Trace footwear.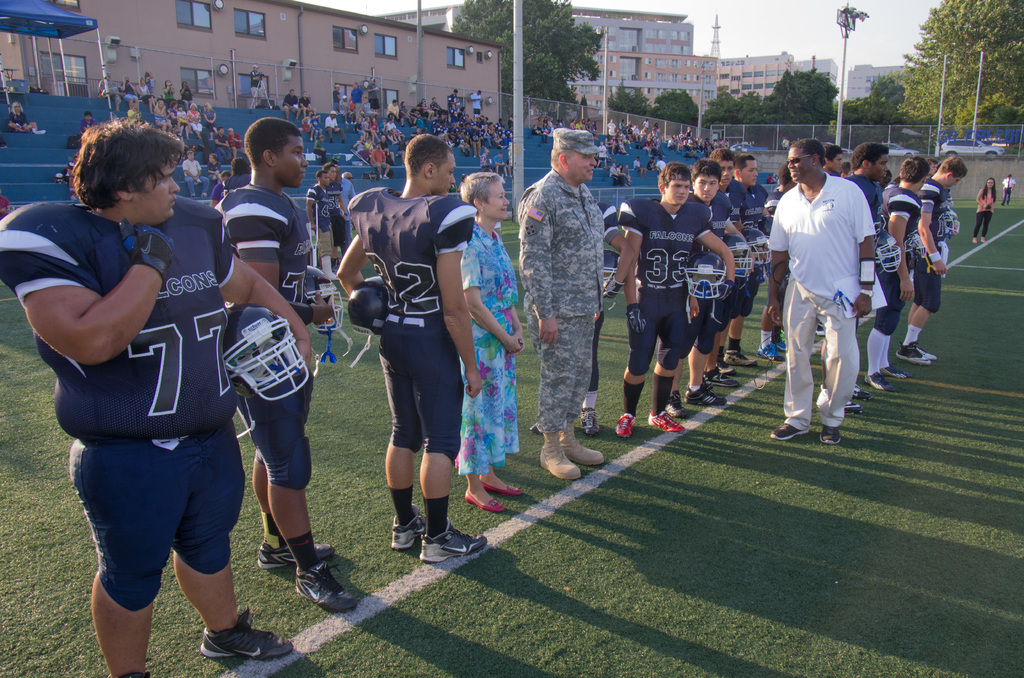
Traced to {"x1": 293, "y1": 564, "x2": 360, "y2": 610}.
